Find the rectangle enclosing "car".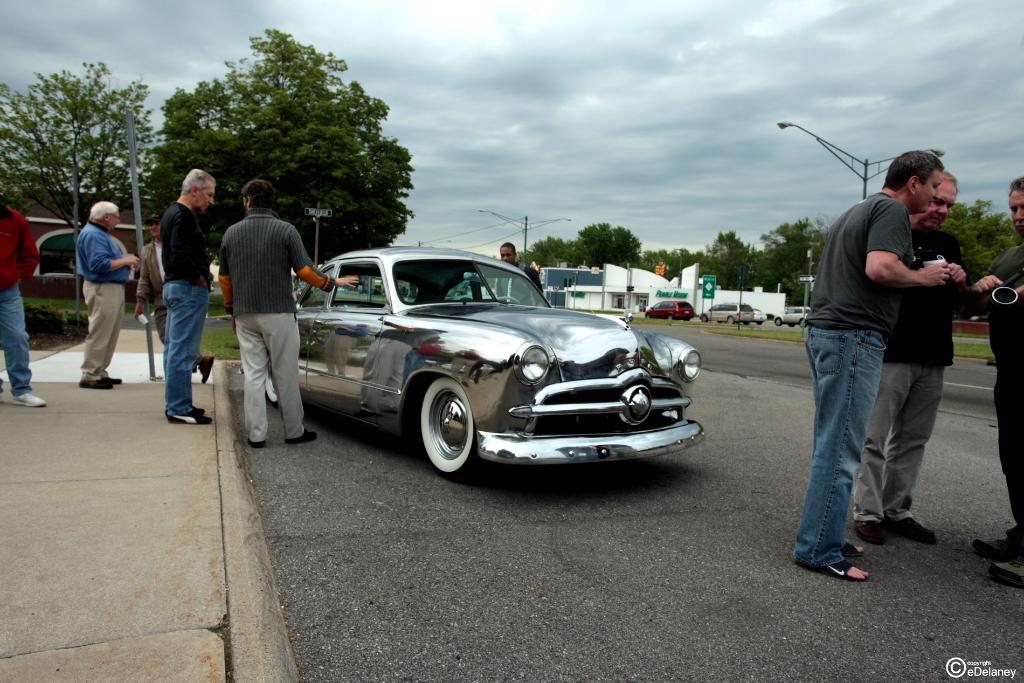
bbox(698, 300, 756, 324).
